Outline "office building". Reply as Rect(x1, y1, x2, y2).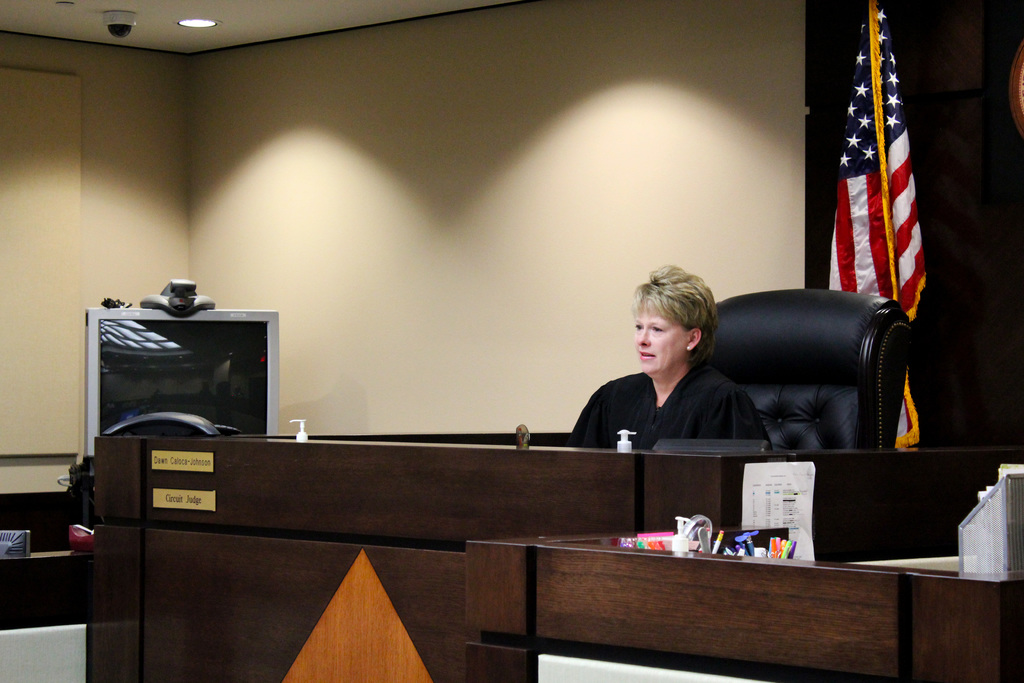
Rect(37, 102, 1023, 682).
